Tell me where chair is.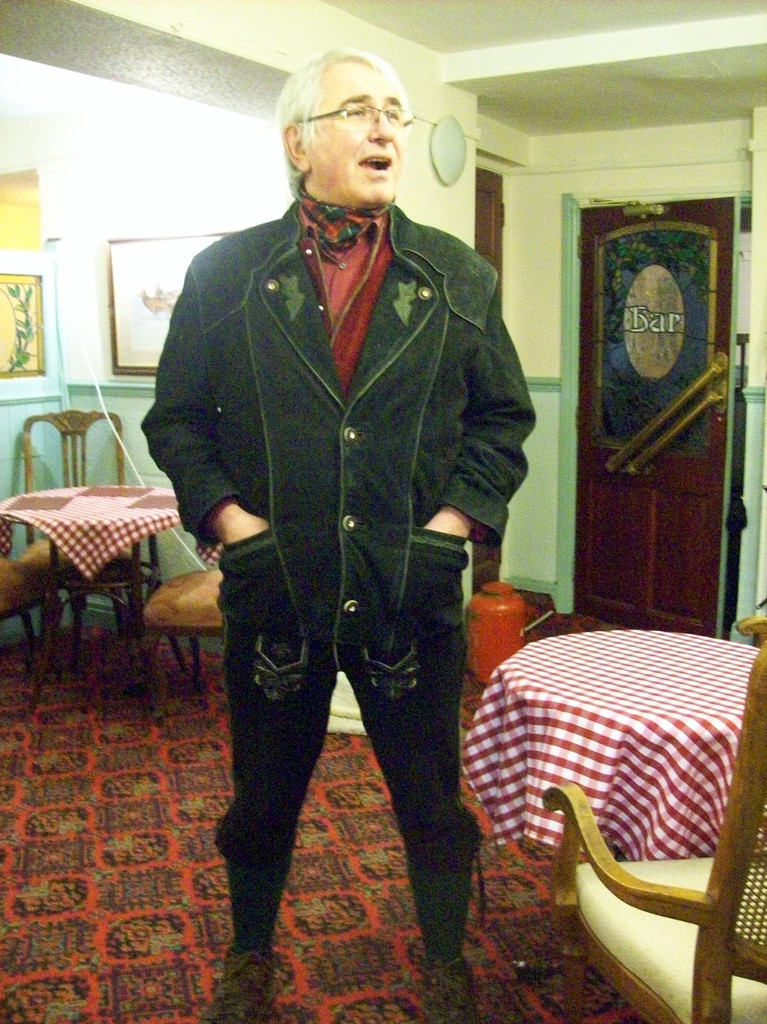
chair is at bbox(0, 526, 49, 722).
